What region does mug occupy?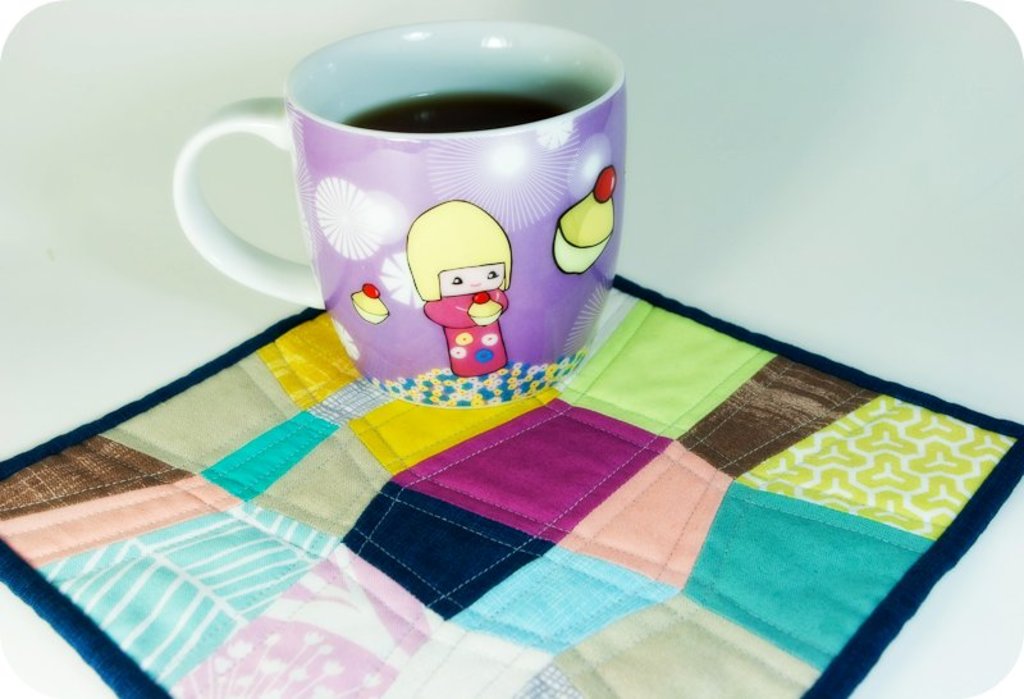
bbox=[169, 18, 631, 405].
